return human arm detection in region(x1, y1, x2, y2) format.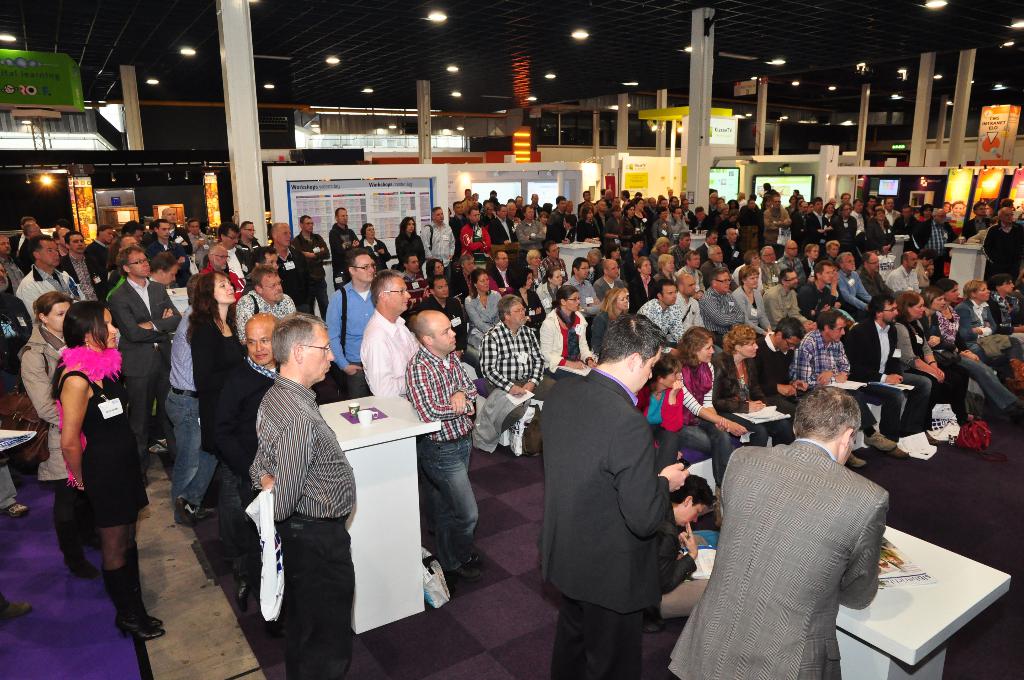
region(557, 227, 577, 245).
